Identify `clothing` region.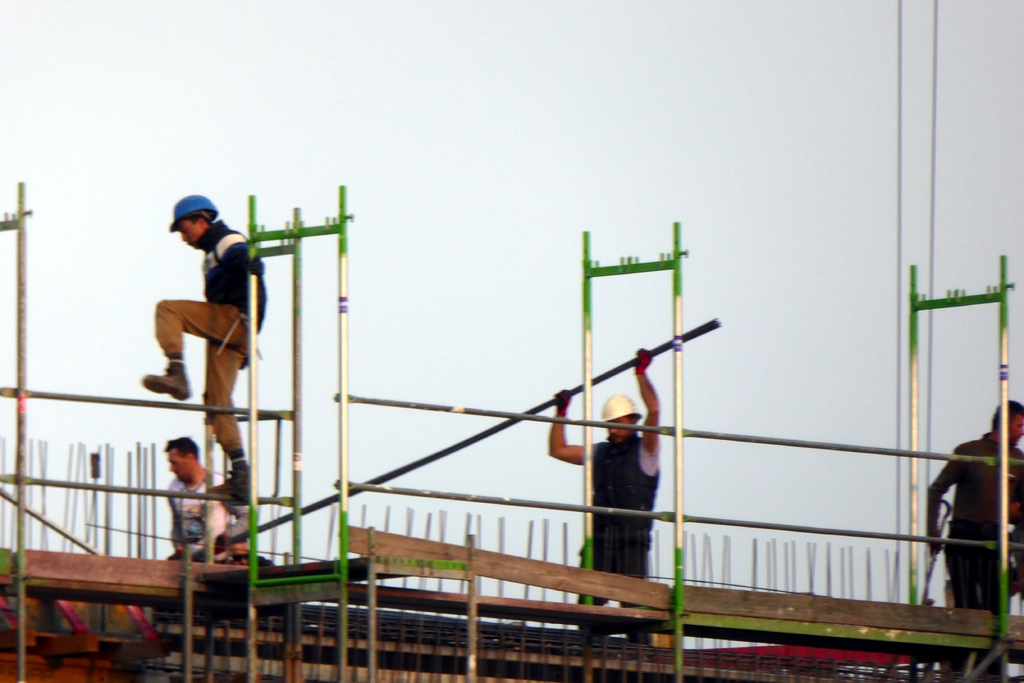
Region: BBox(172, 475, 227, 559).
